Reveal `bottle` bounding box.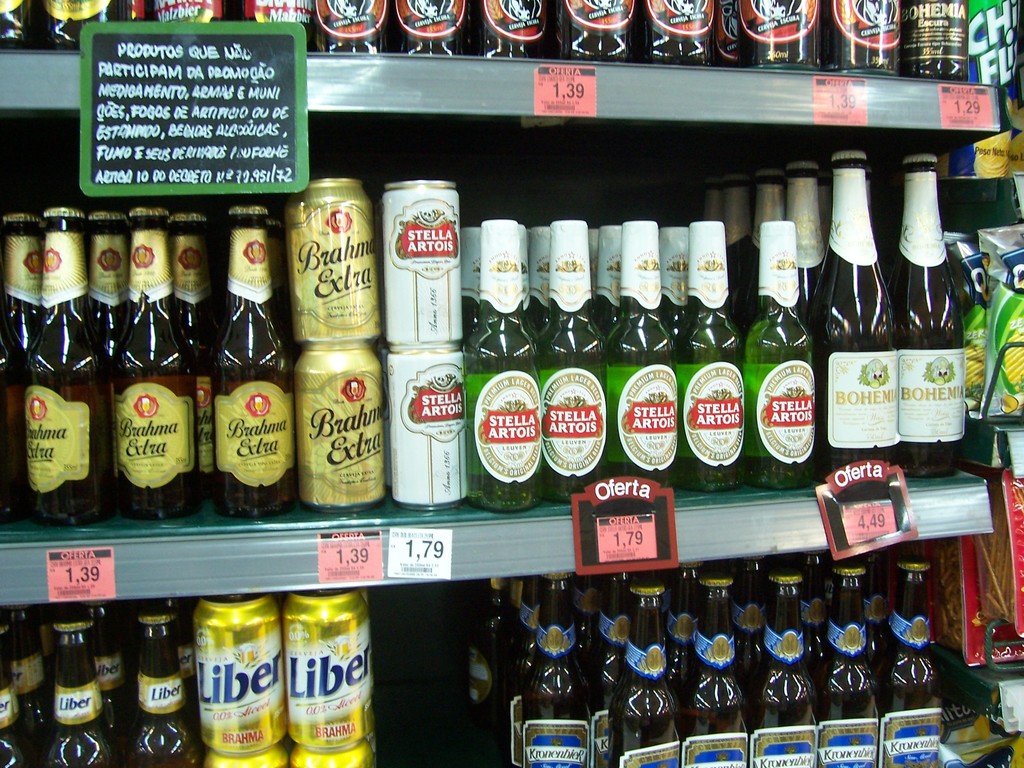
Revealed: bbox=(467, 575, 525, 767).
